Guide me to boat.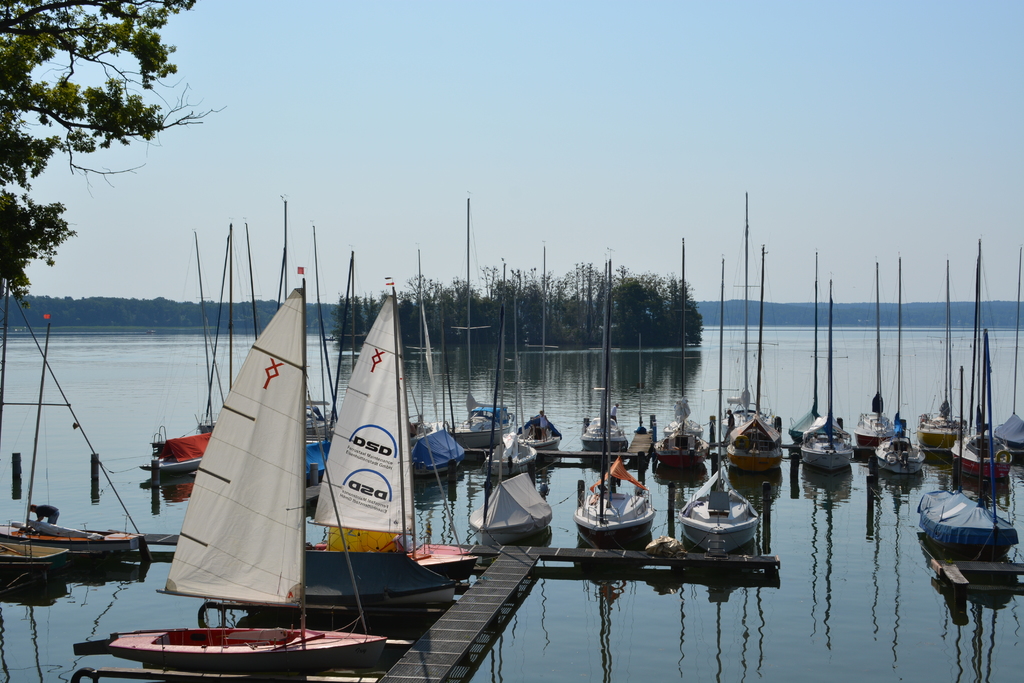
Guidance: box(479, 292, 540, 479).
